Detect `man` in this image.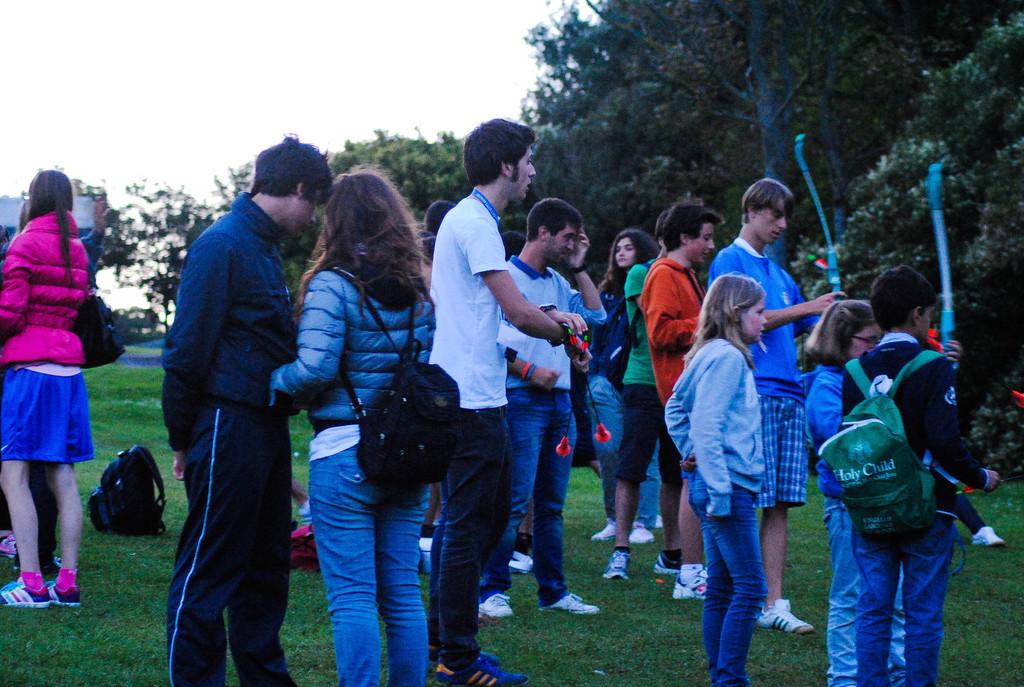
Detection: 149, 146, 317, 686.
